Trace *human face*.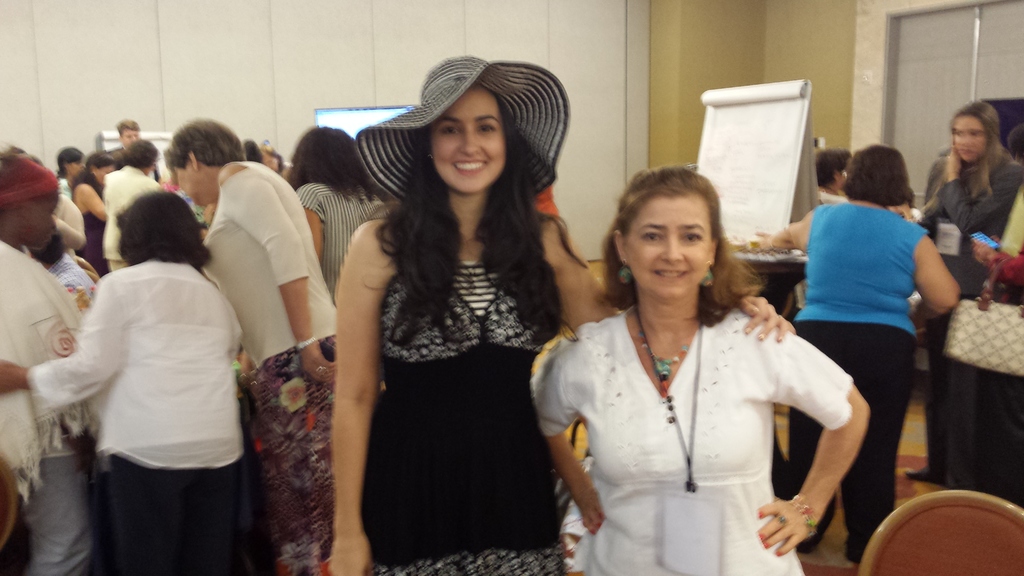
Traced to [left=429, top=84, right=506, bottom=192].
